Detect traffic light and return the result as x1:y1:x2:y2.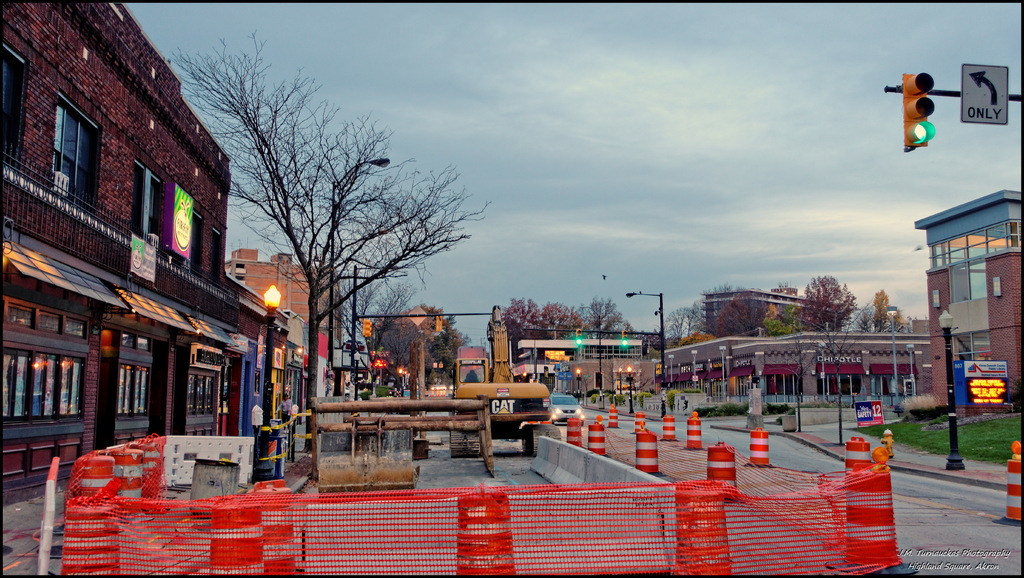
622:331:628:345.
